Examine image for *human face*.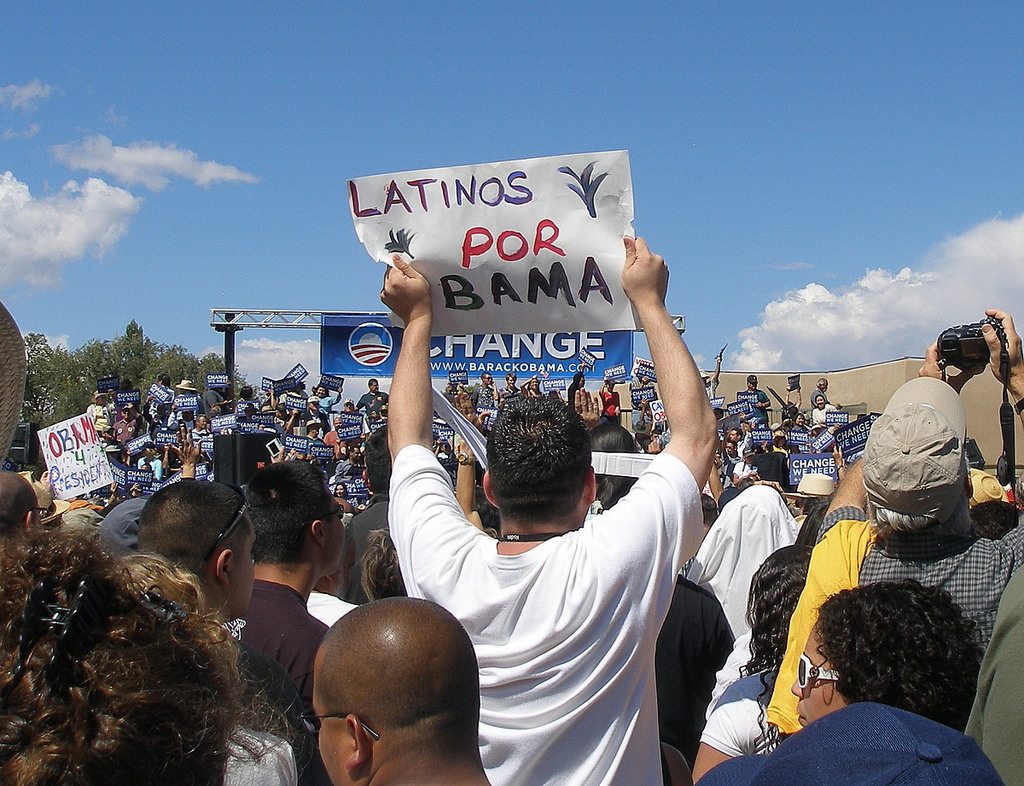
Examination result: [left=529, top=379, right=538, bottom=389].
